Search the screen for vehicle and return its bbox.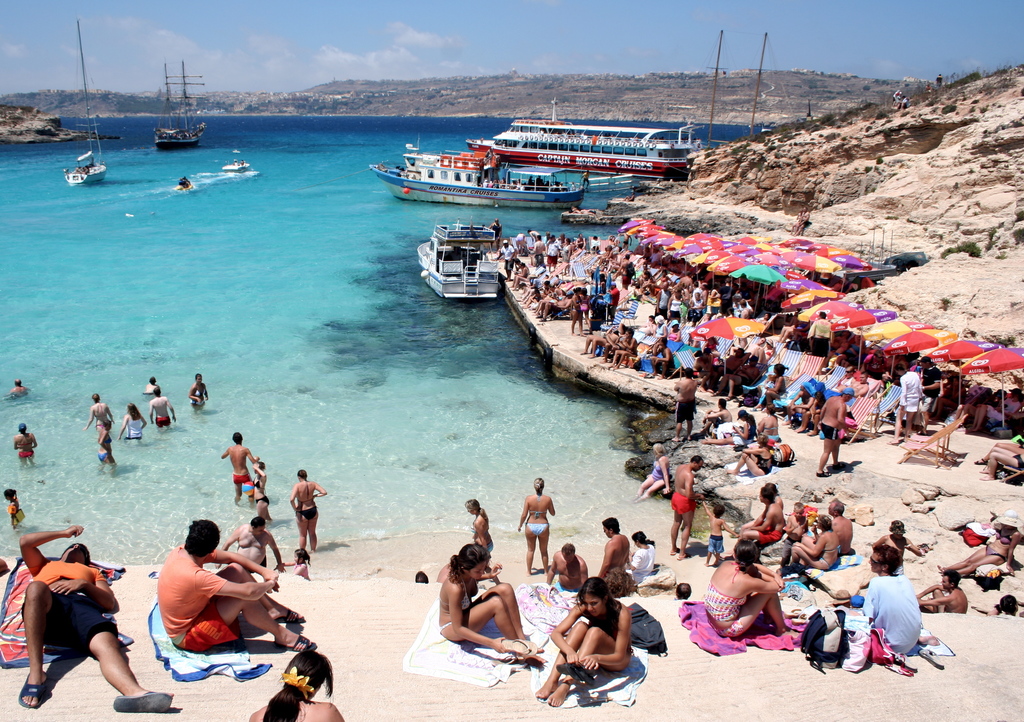
Found: [147, 59, 211, 153].
